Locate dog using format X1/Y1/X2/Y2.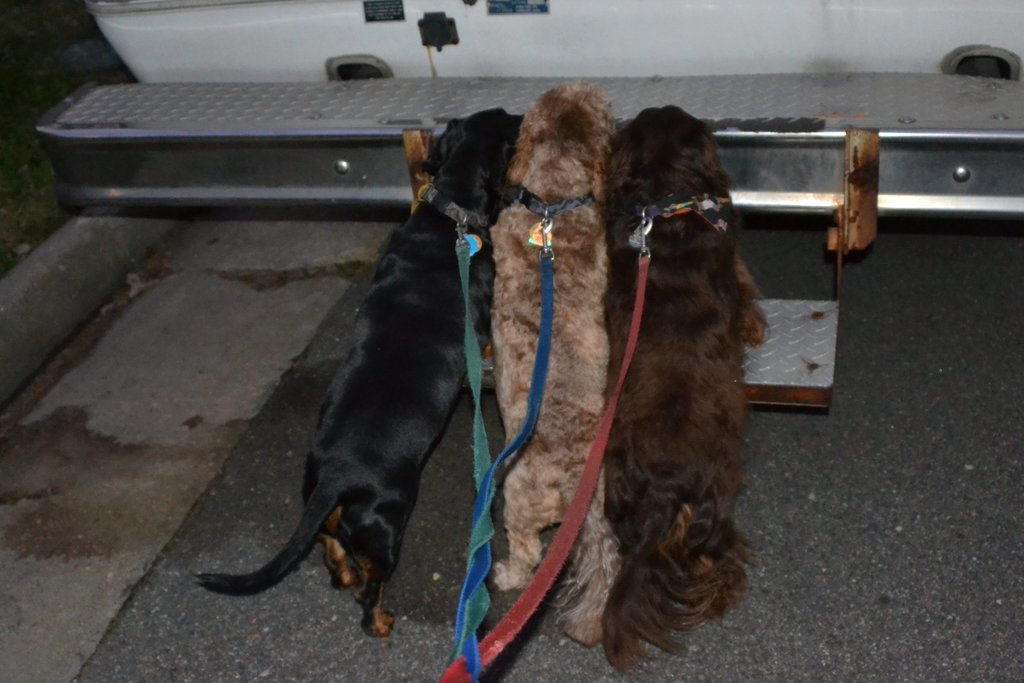
594/105/774/679.
